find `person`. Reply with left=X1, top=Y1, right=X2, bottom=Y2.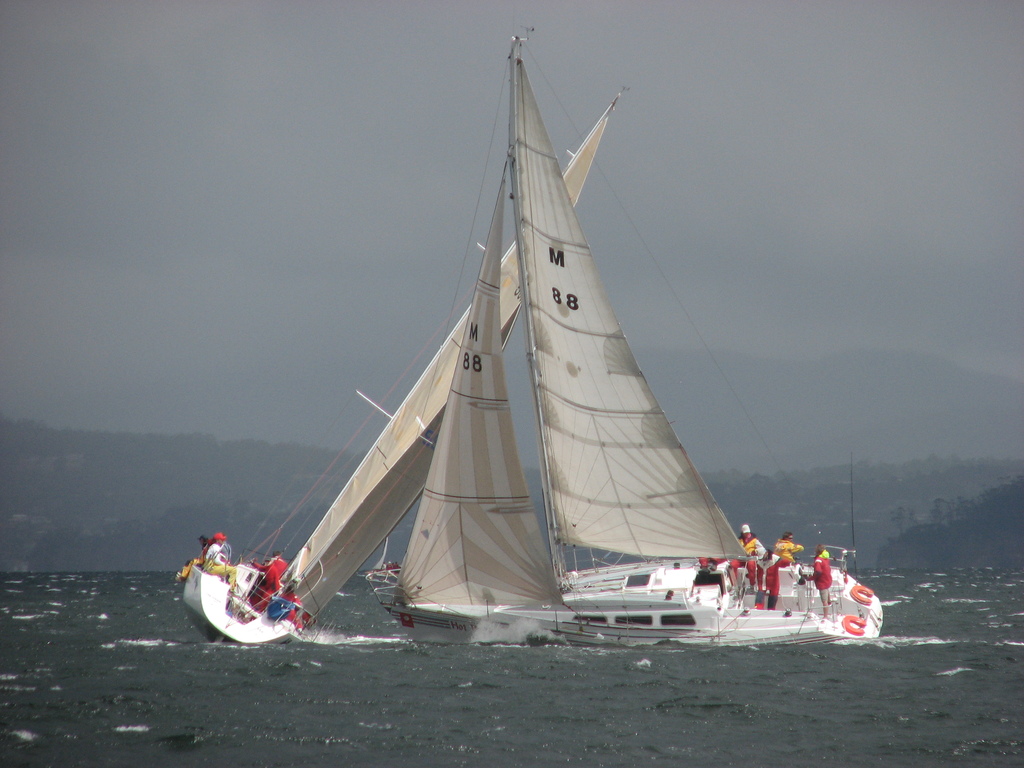
left=802, top=545, right=833, bottom=633.
